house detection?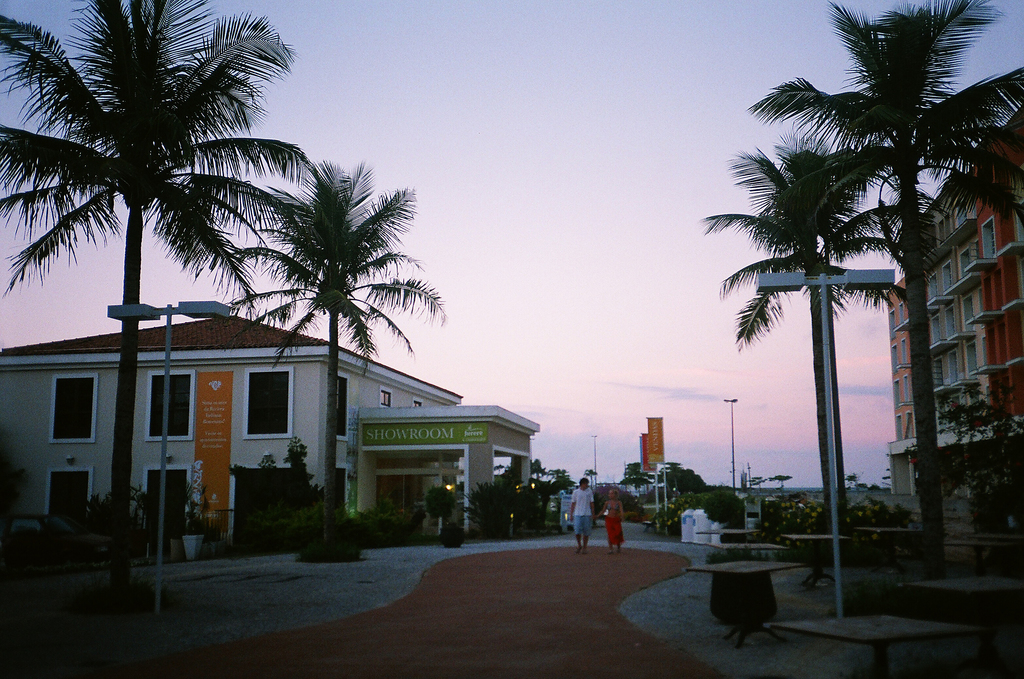
[left=541, top=489, right=581, bottom=528]
